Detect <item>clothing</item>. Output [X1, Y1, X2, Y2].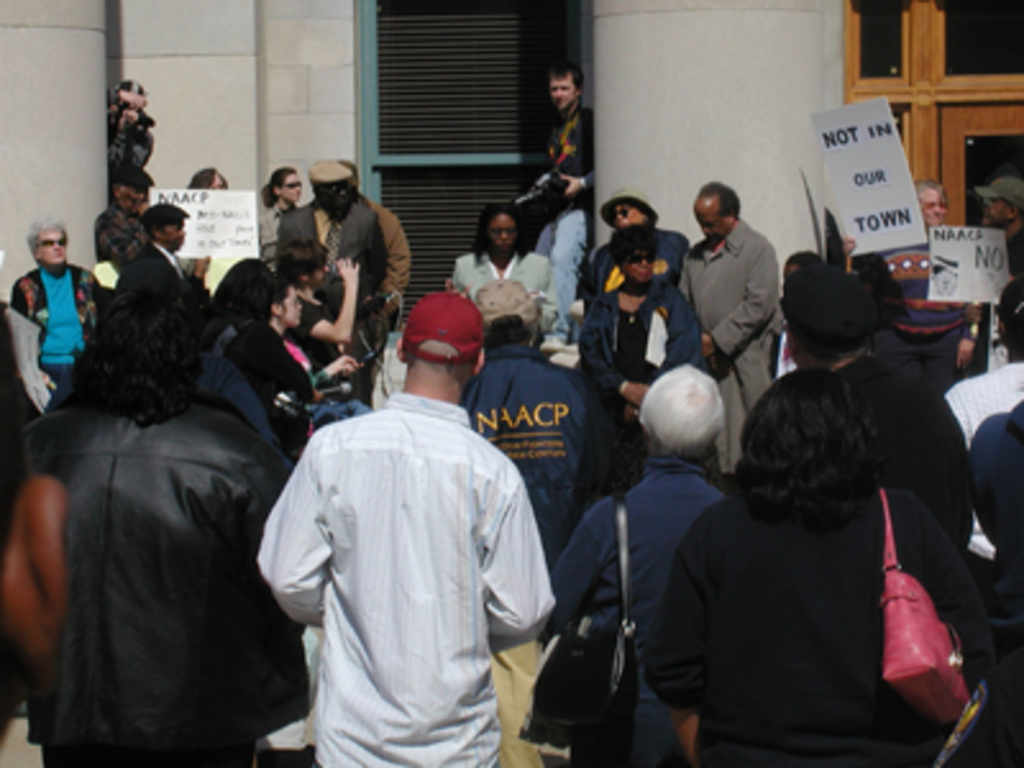
[522, 105, 602, 328].
